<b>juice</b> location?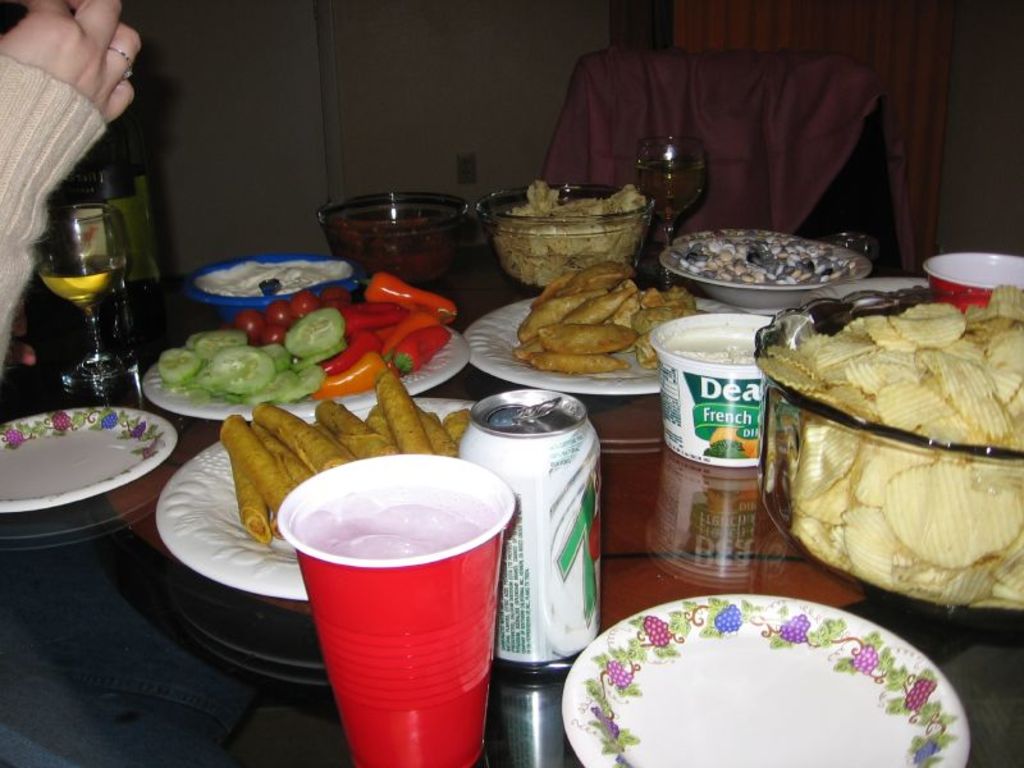
BBox(40, 251, 124, 315)
